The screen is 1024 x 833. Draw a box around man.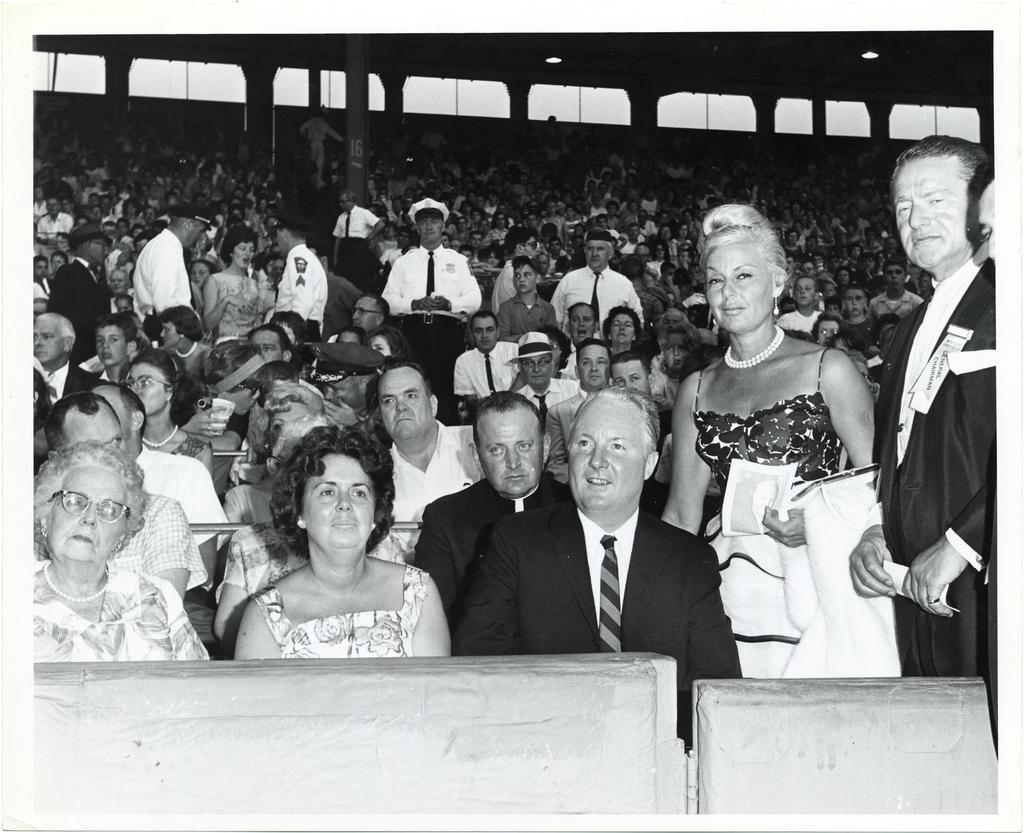
{"left": 543, "top": 332, "right": 612, "bottom": 480}.
